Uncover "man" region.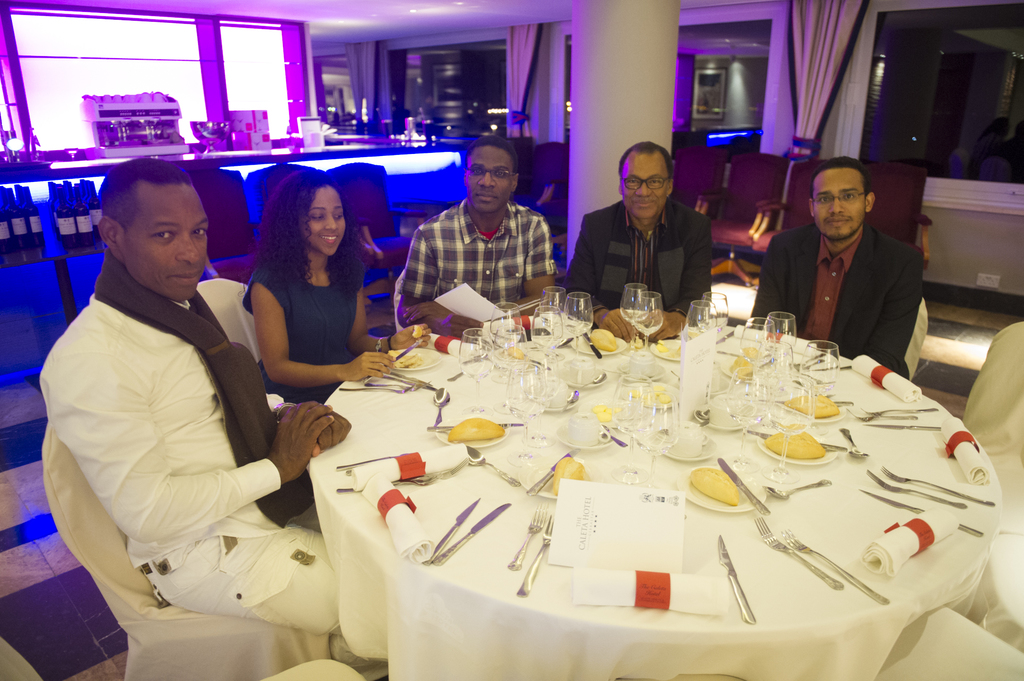
Uncovered: bbox=[566, 136, 733, 353].
